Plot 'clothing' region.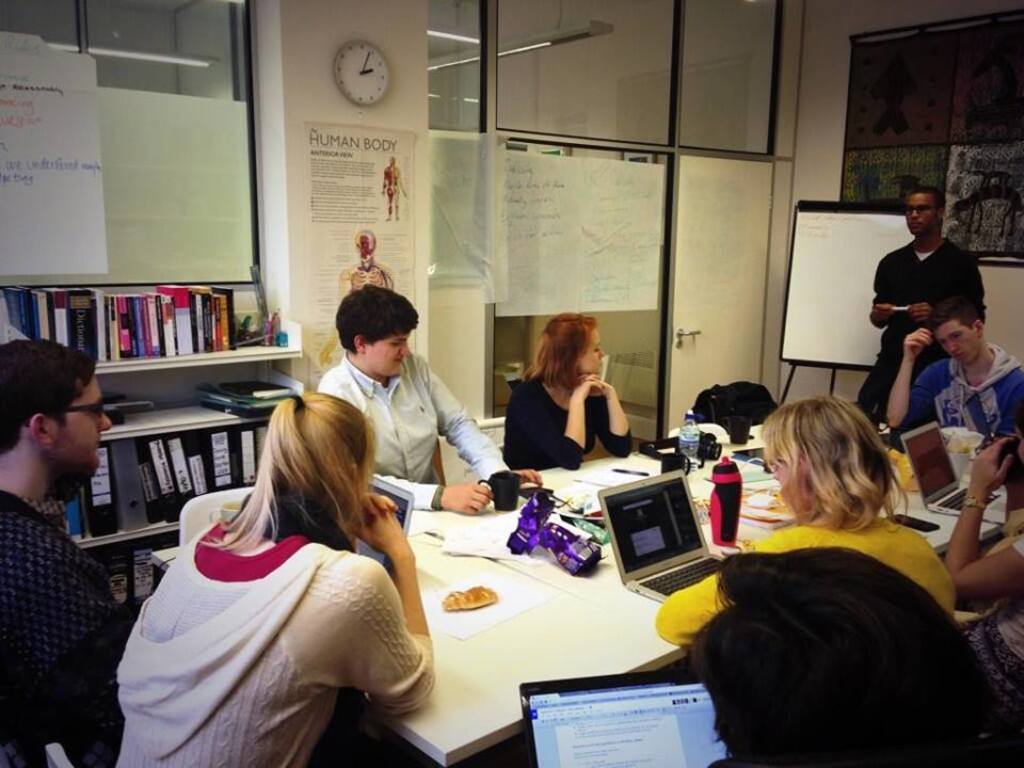
Plotted at 313:349:510:514.
